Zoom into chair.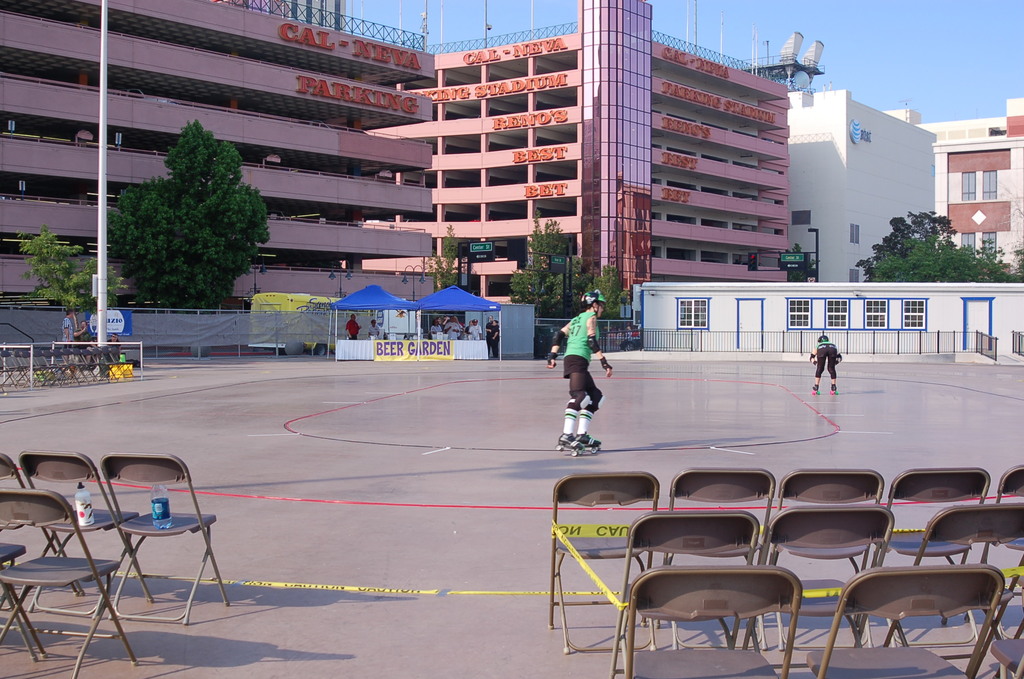
Zoom target: box(867, 465, 993, 651).
